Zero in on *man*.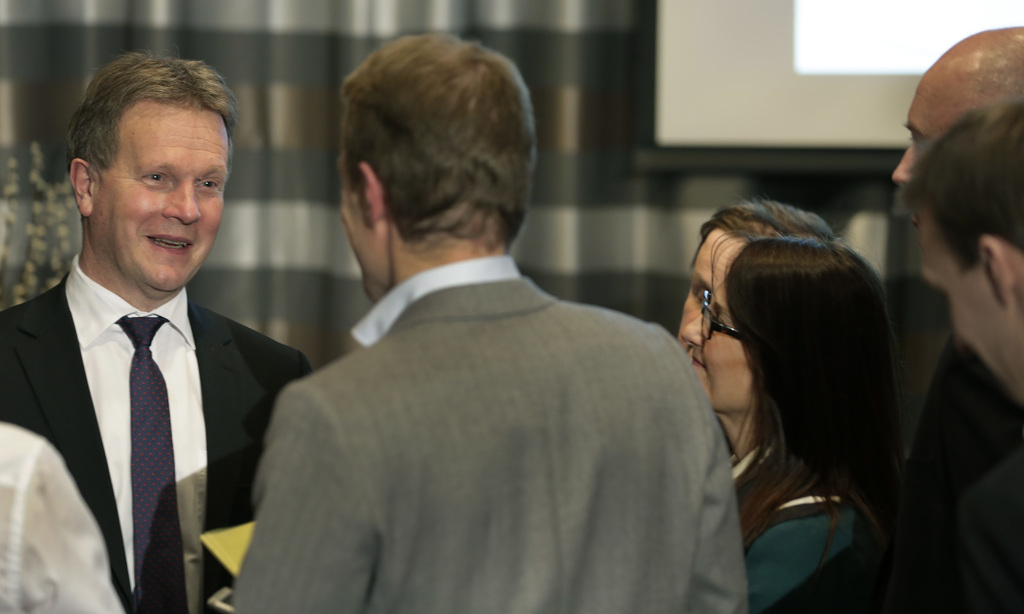
Zeroed in: bbox(744, 101, 1023, 613).
